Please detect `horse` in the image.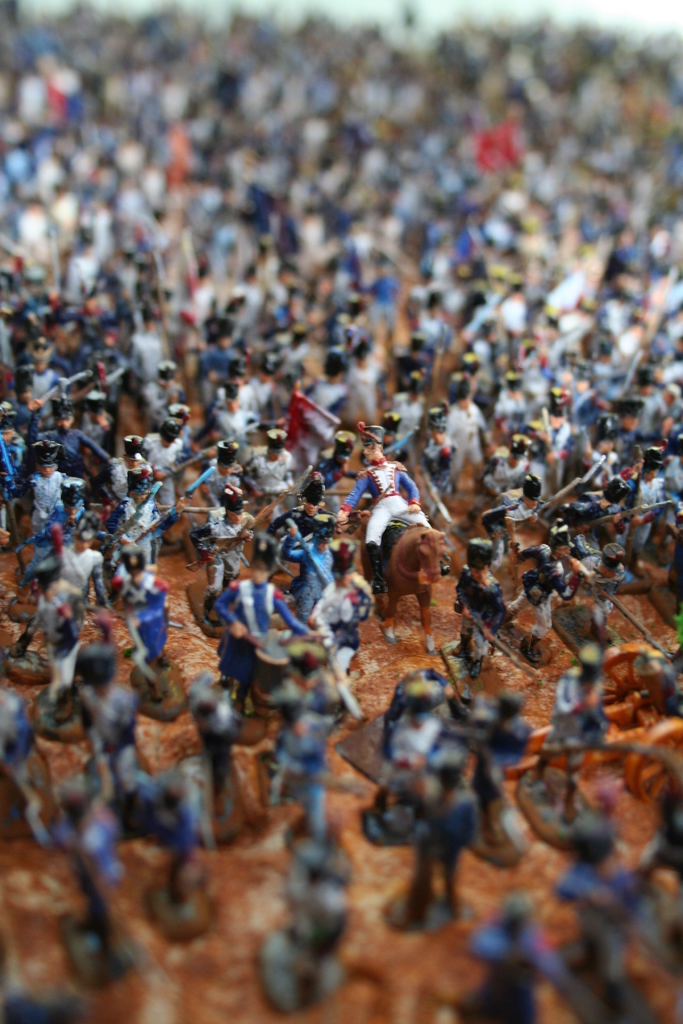
356,522,449,653.
